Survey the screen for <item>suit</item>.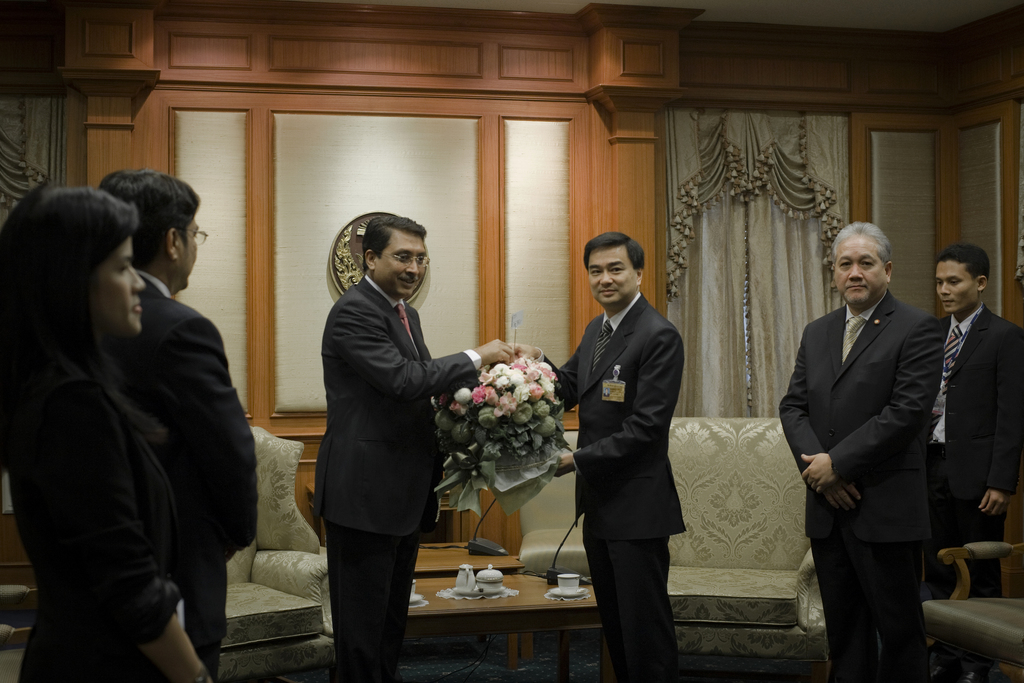
Survey found: box(926, 300, 1023, 602).
